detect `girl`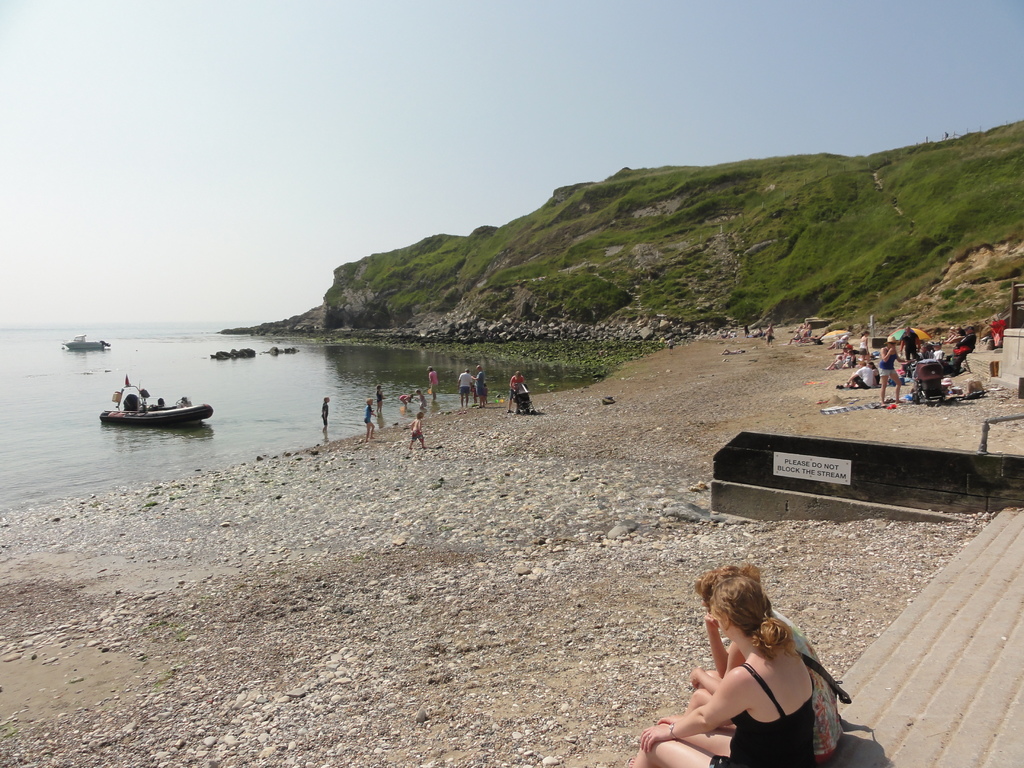
{"x1": 764, "y1": 323, "x2": 773, "y2": 349}
